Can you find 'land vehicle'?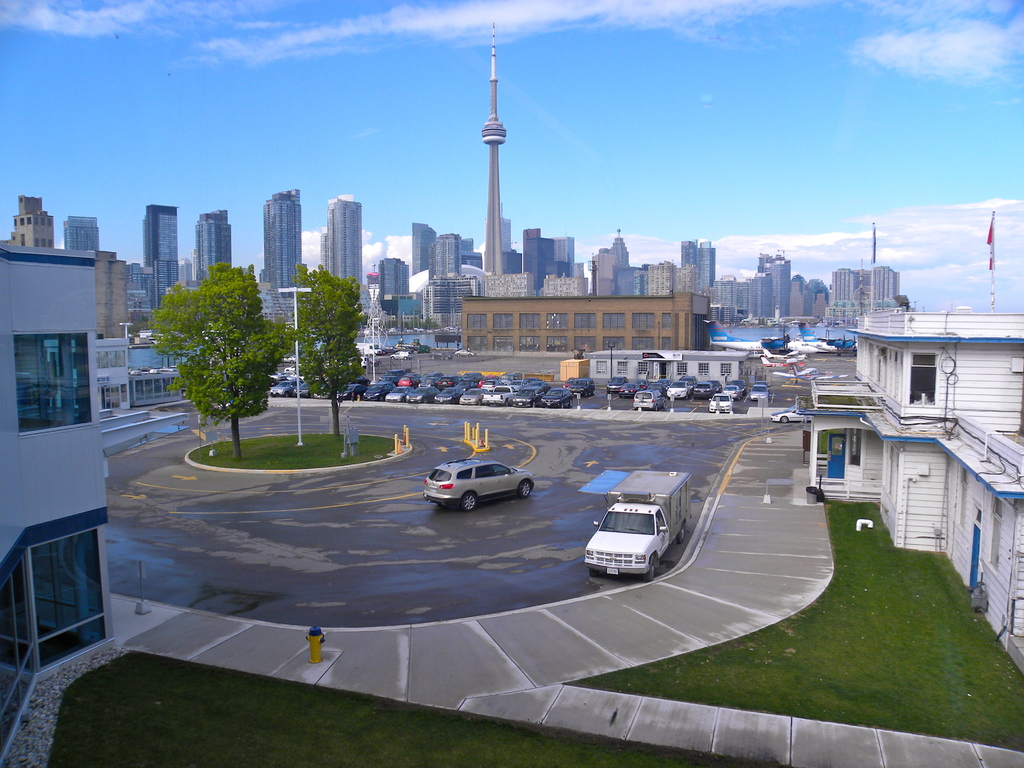
Yes, bounding box: region(268, 375, 303, 397).
